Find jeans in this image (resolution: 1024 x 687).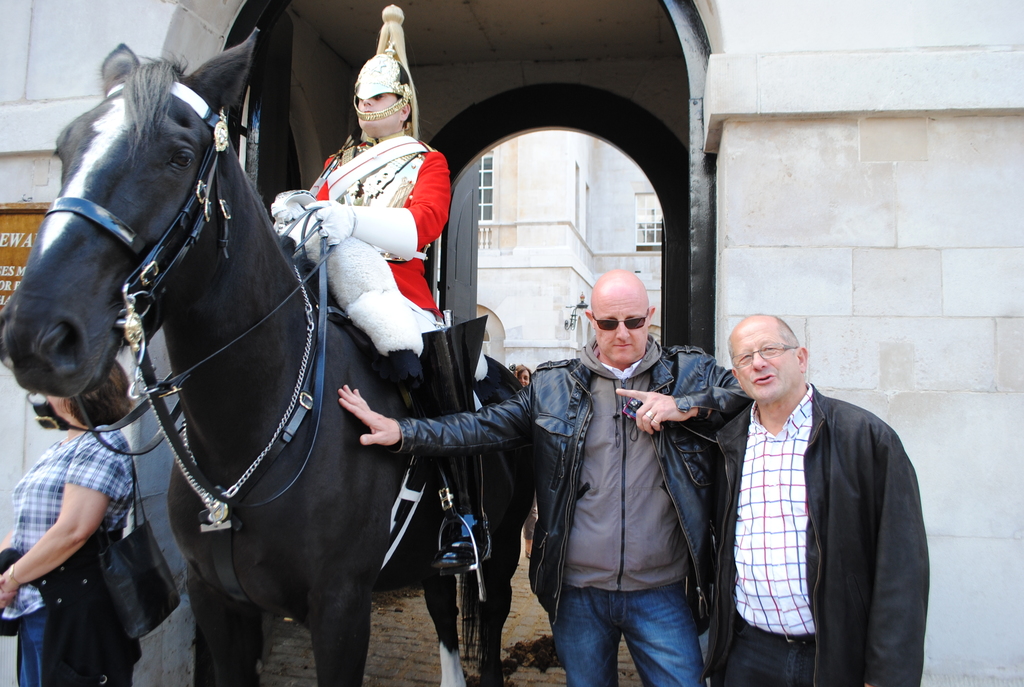
[18, 603, 52, 685].
